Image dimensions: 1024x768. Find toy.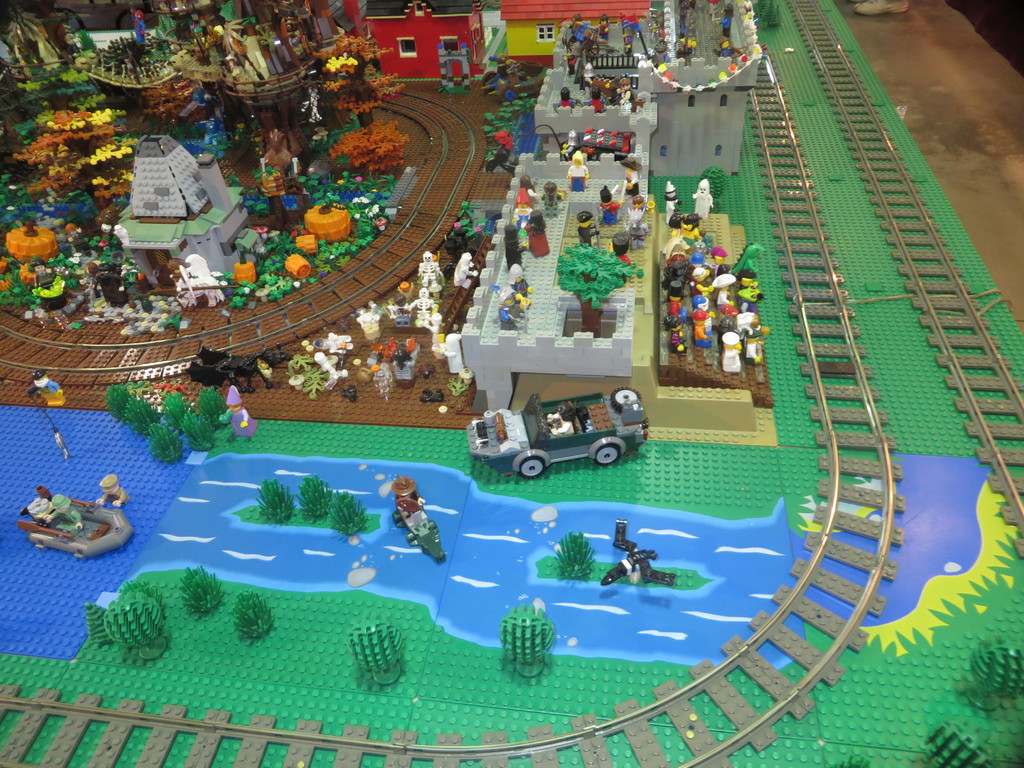
bbox=[563, 39, 593, 75].
